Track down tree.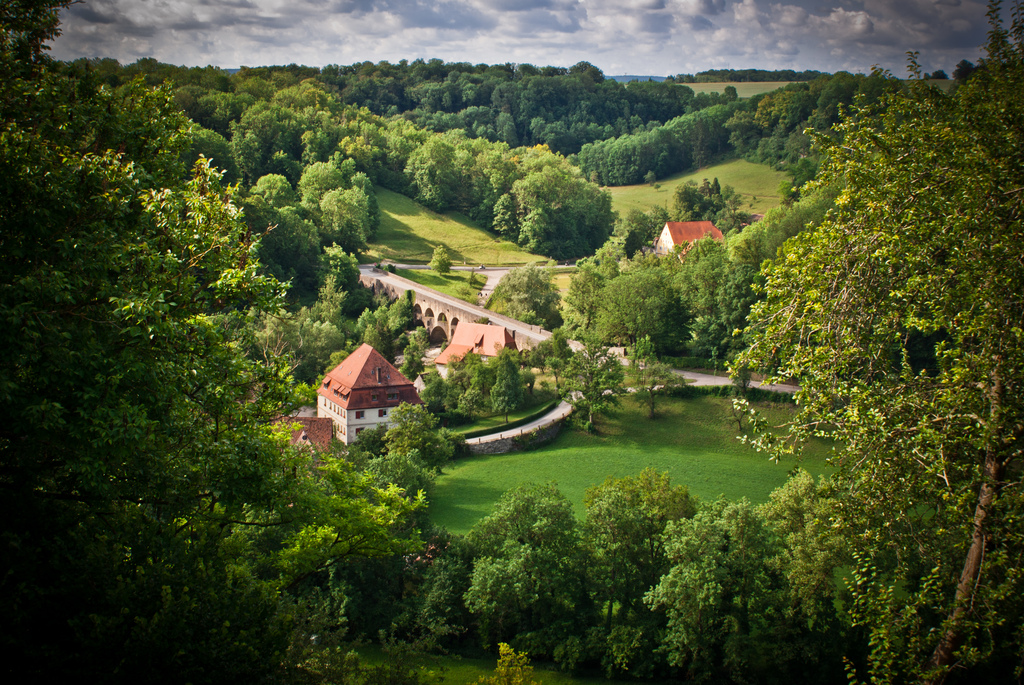
Tracked to 620, 322, 695, 421.
